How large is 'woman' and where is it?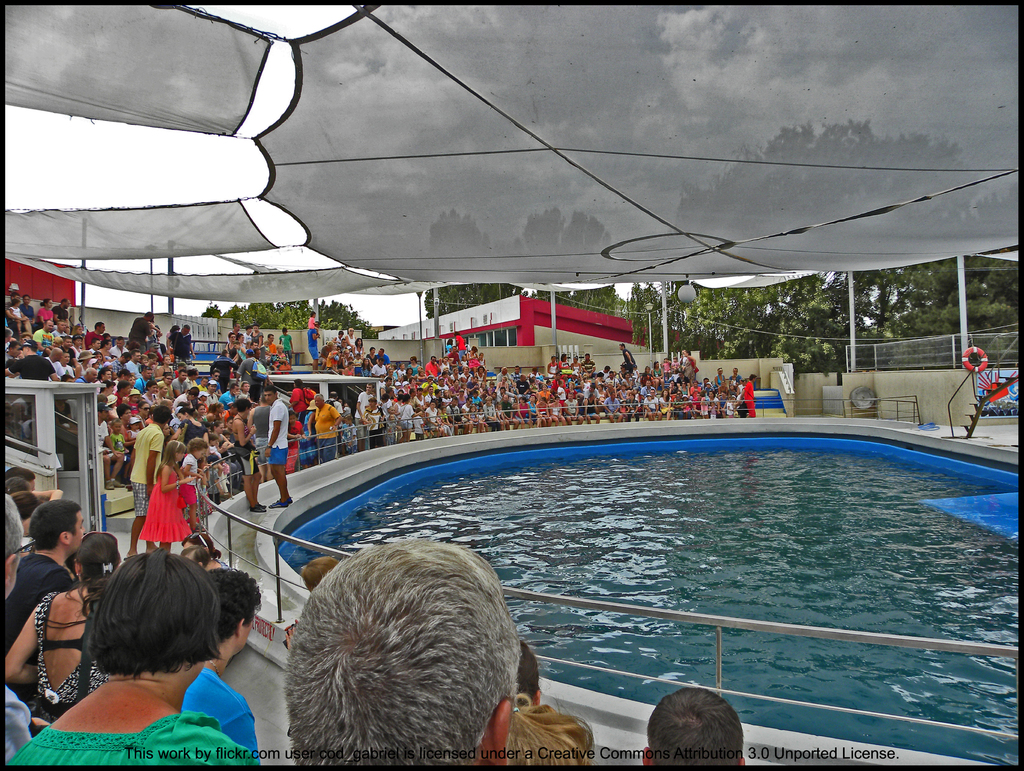
Bounding box: region(467, 343, 477, 371).
